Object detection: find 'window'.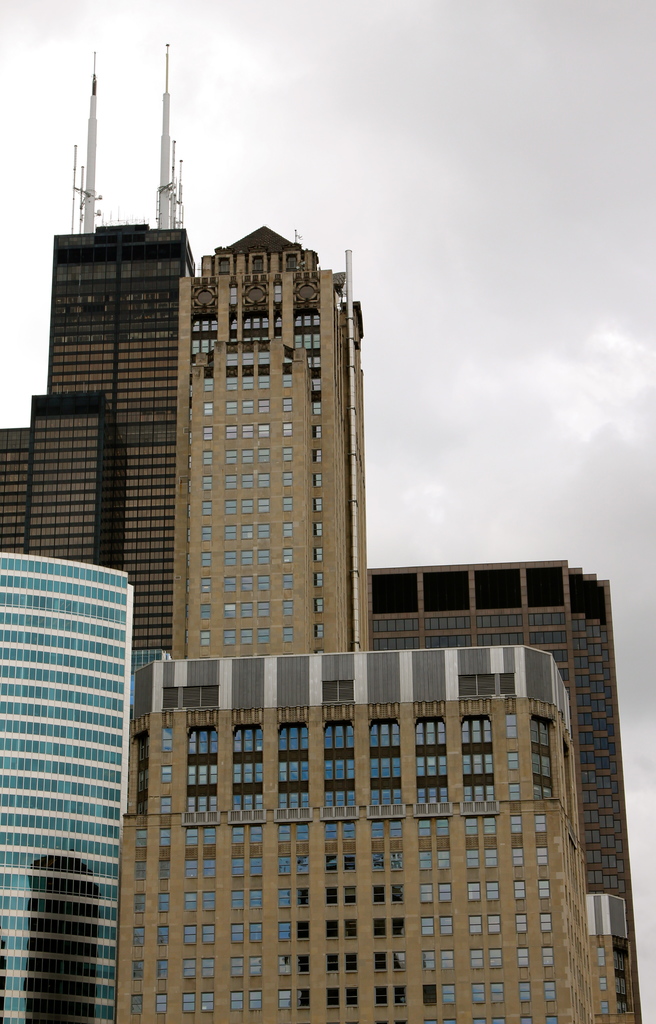
[363,820,386,836].
